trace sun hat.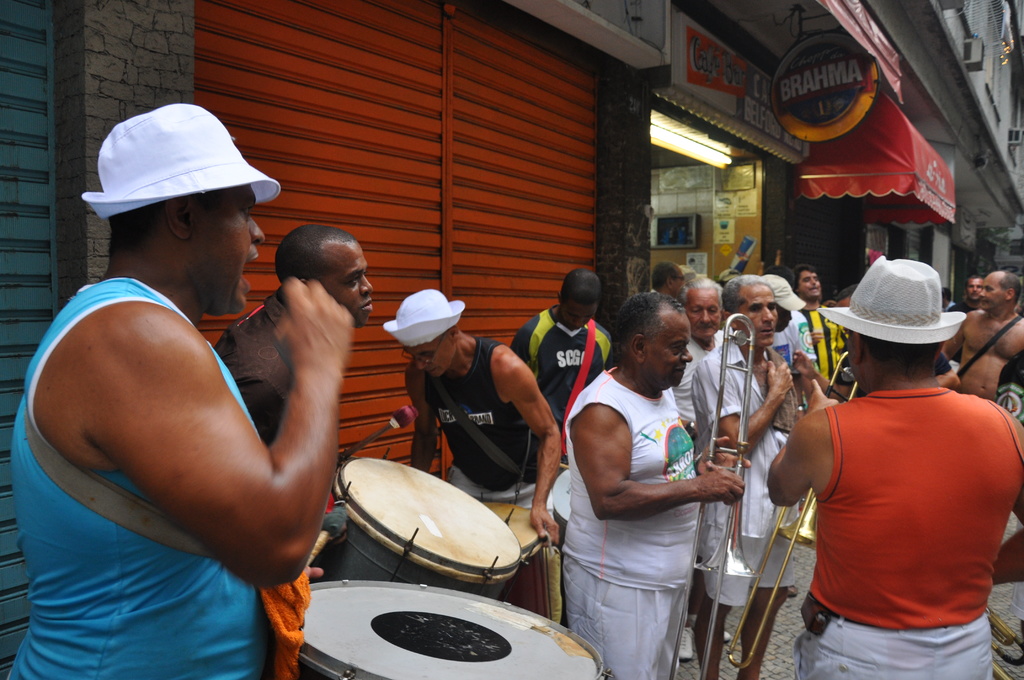
Traced to [x1=383, y1=287, x2=463, y2=343].
